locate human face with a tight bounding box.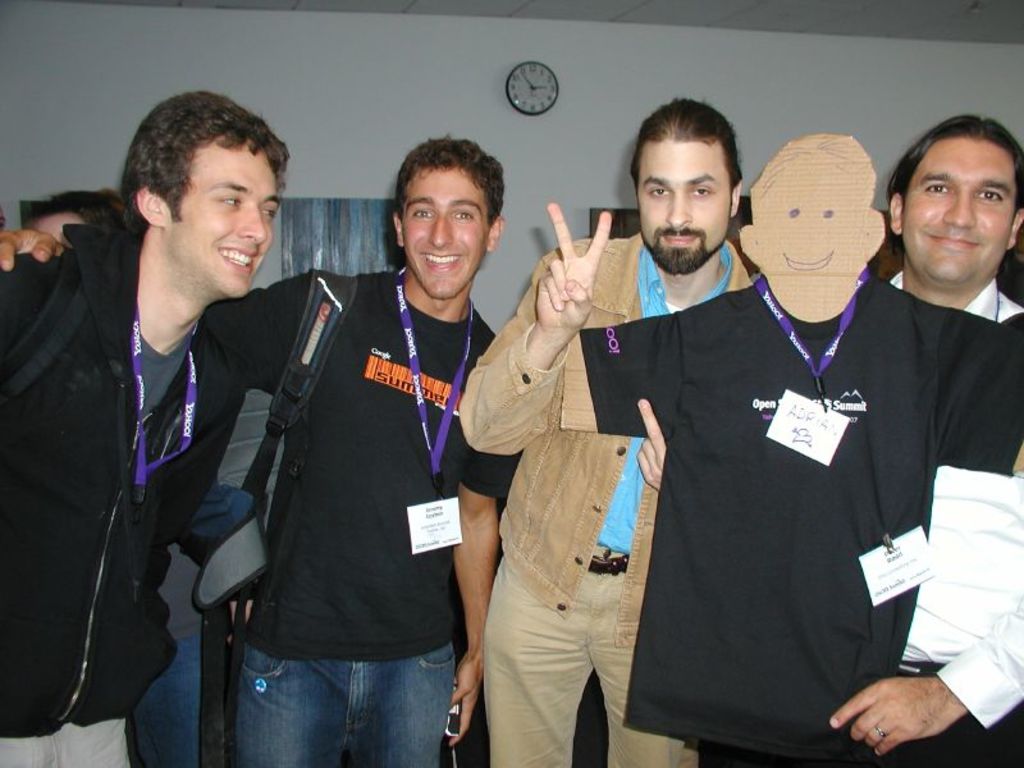
select_region(399, 160, 484, 301).
